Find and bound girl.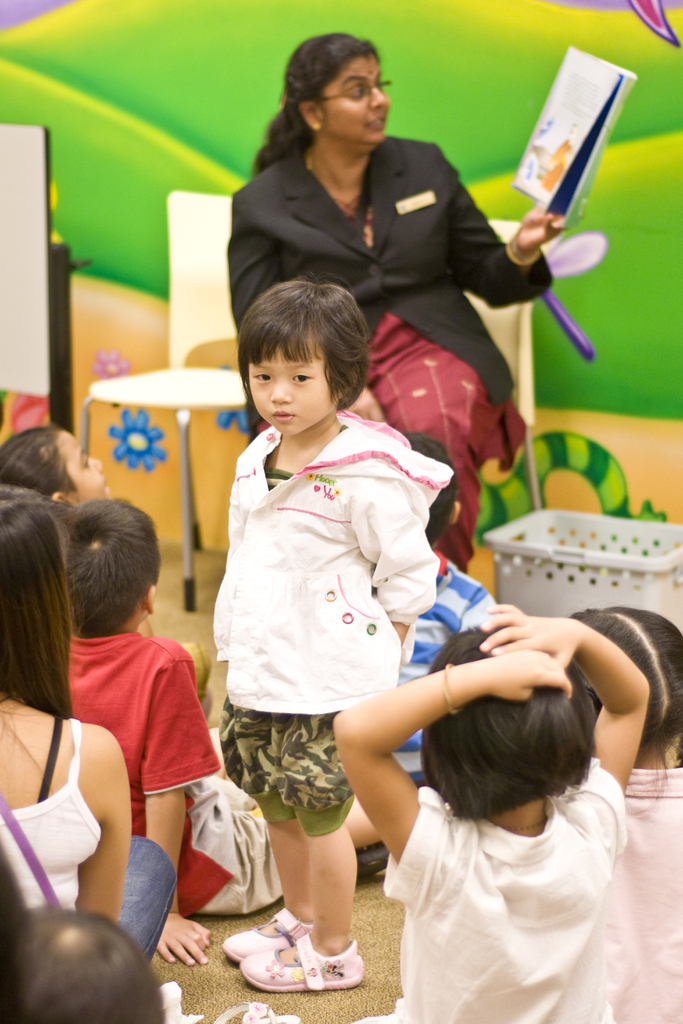
Bound: 0 420 113 516.
